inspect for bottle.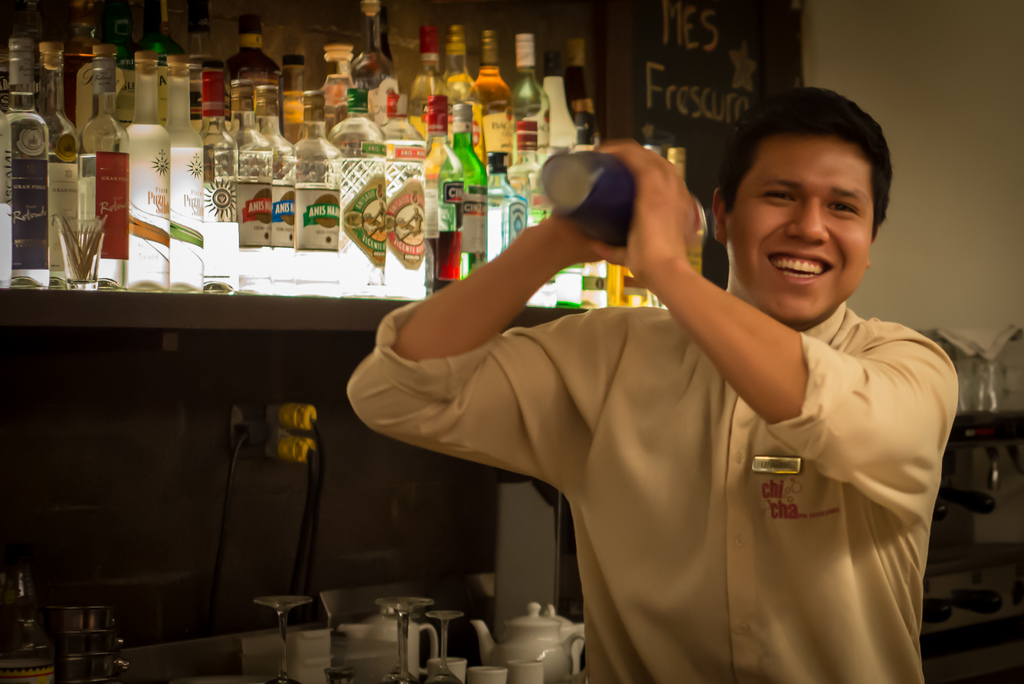
Inspection: [left=609, top=265, right=649, bottom=309].
